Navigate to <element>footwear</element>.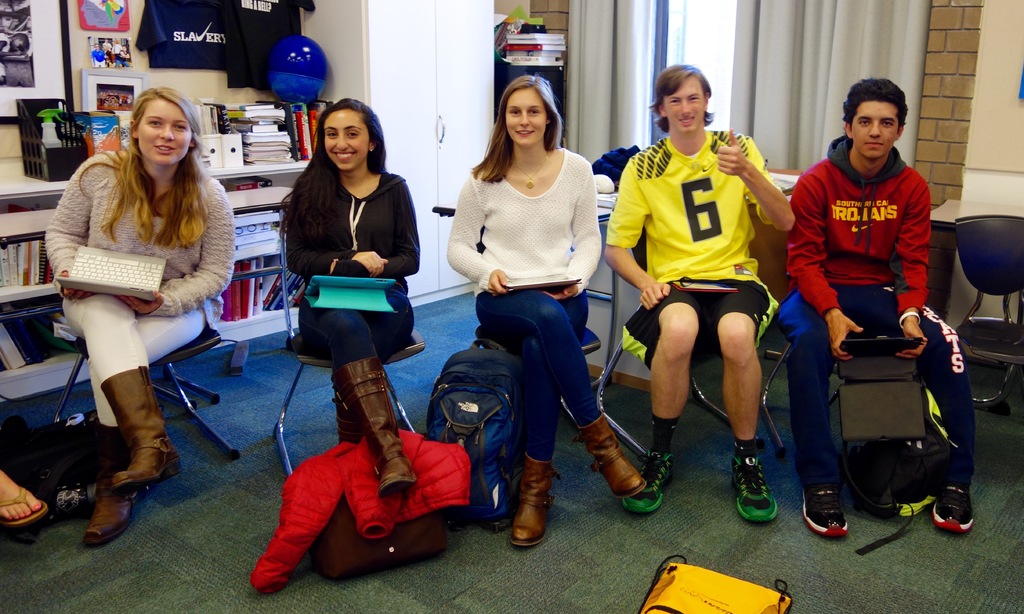
Navigation target: Rect(927, 473, 979, 531).
